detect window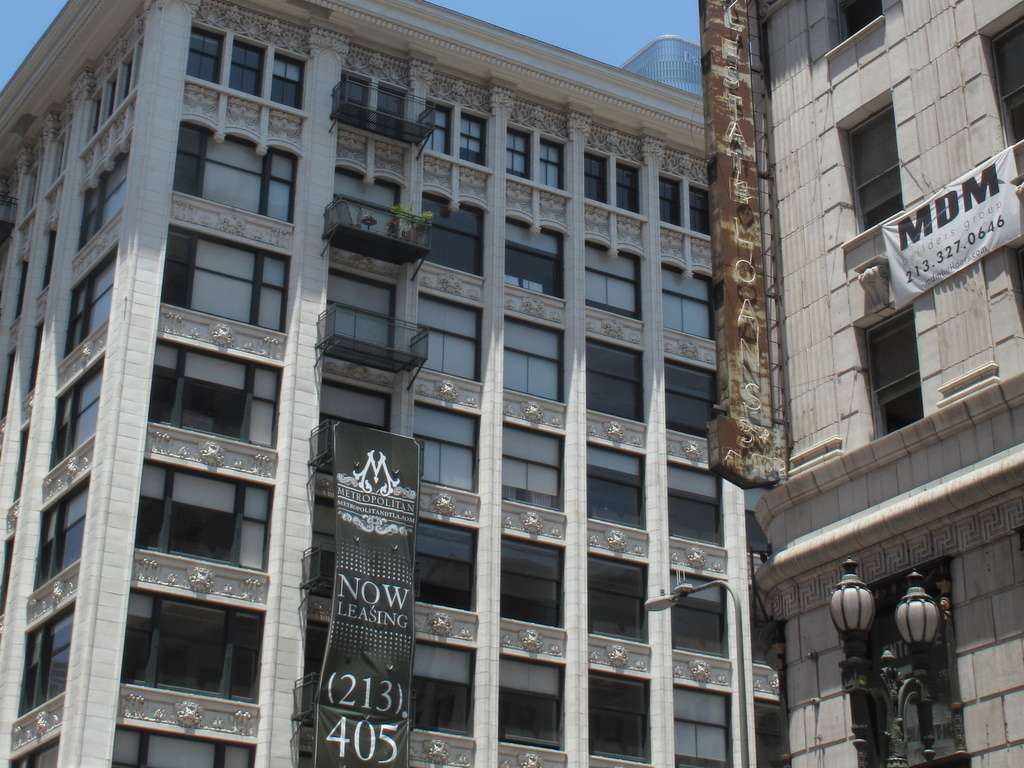
[left=408, top=395, right=487, bottom=497]
